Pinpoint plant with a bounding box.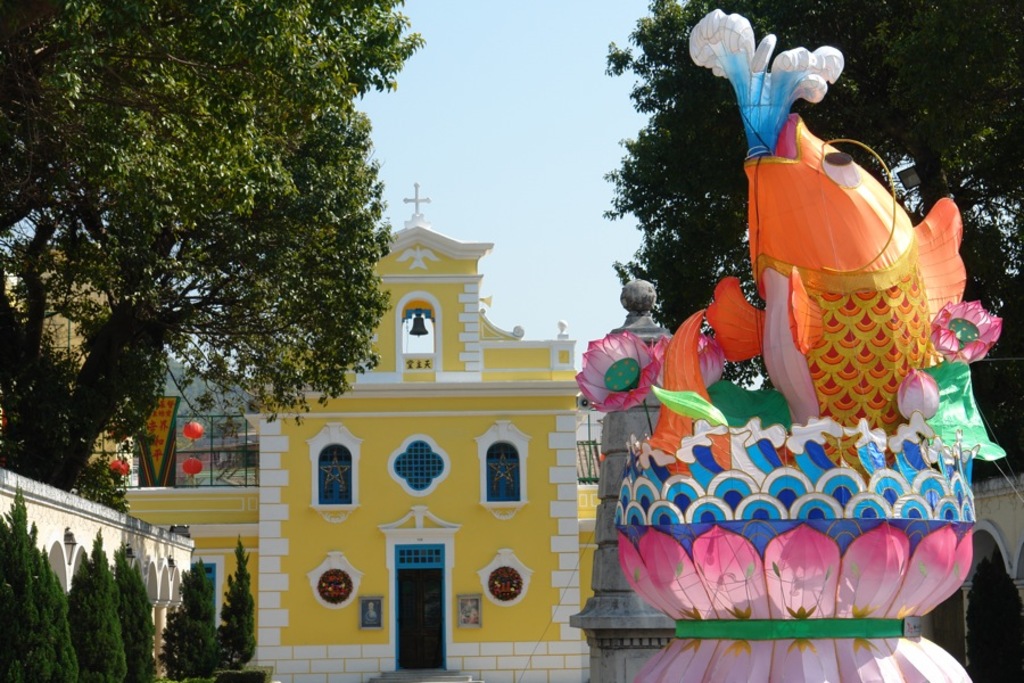
<bbox>0, 474, 75, 682</bbox>.
